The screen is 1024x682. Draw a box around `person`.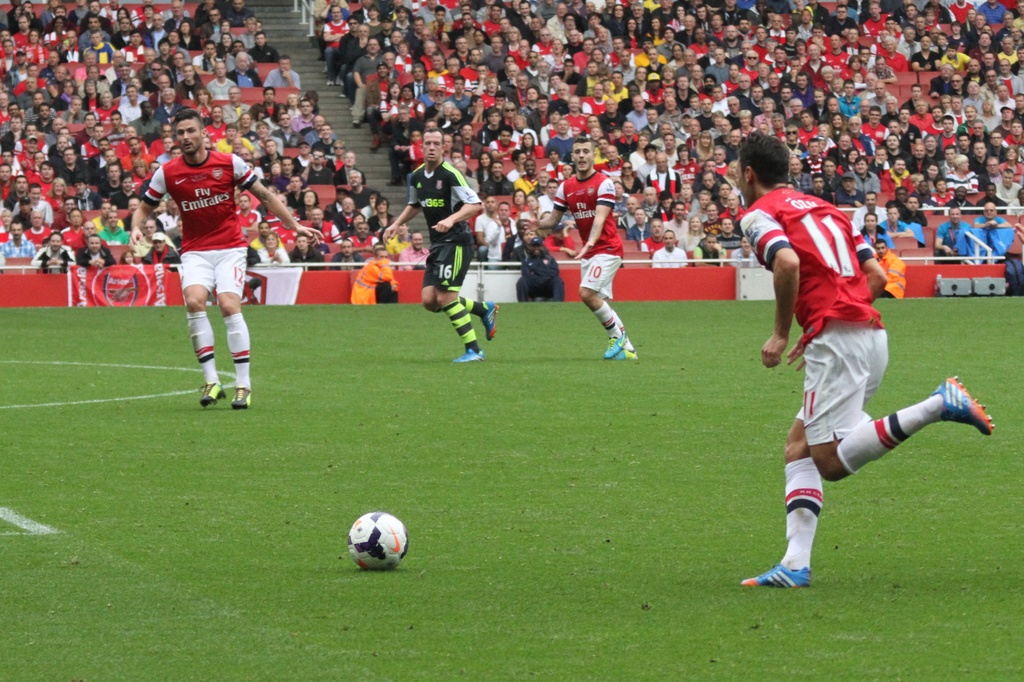
rect(387, 102, 419, 179).
